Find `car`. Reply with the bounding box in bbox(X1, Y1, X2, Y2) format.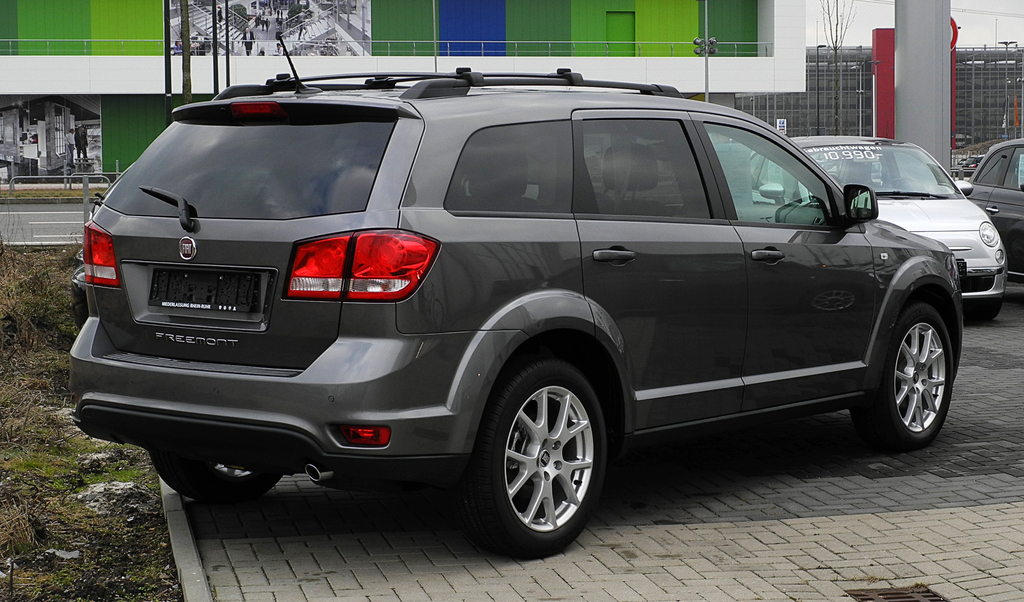
bbox(952, 137, 1023, 280).
